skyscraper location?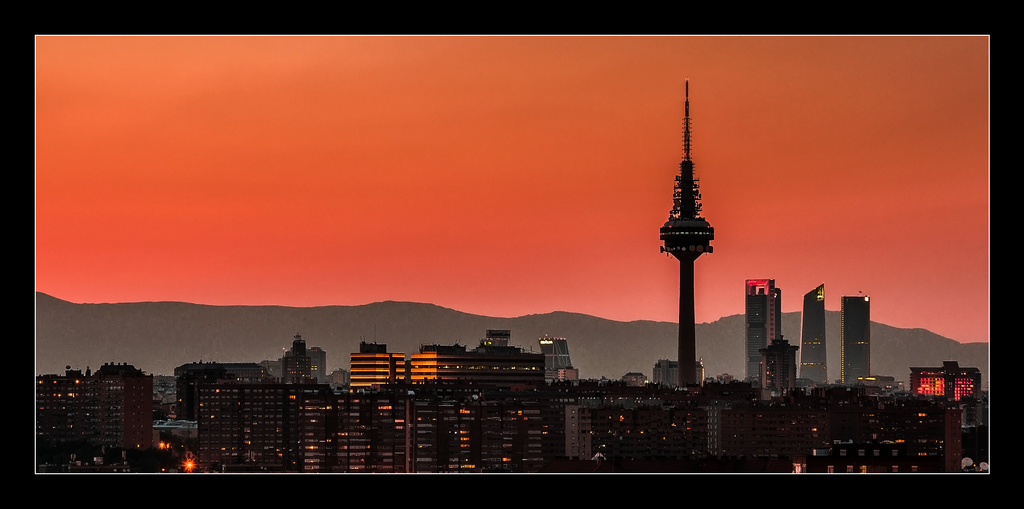
rect(744, 281, 781, 401)
